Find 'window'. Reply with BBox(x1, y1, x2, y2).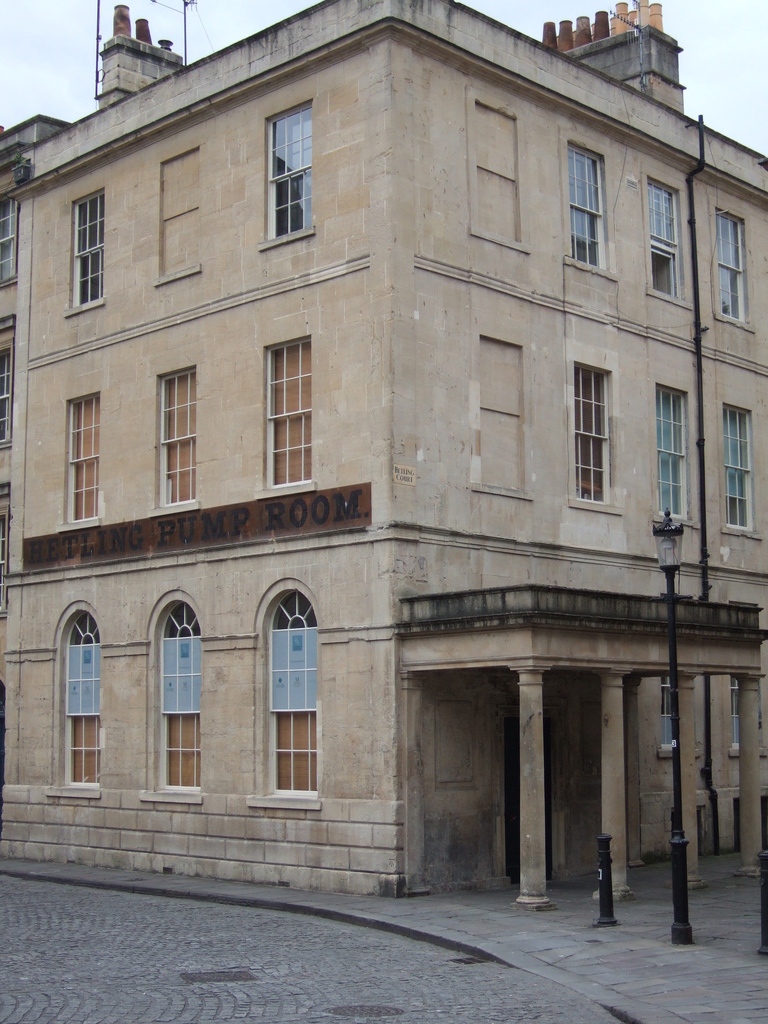
BBox(648, 394, 692, 527).
